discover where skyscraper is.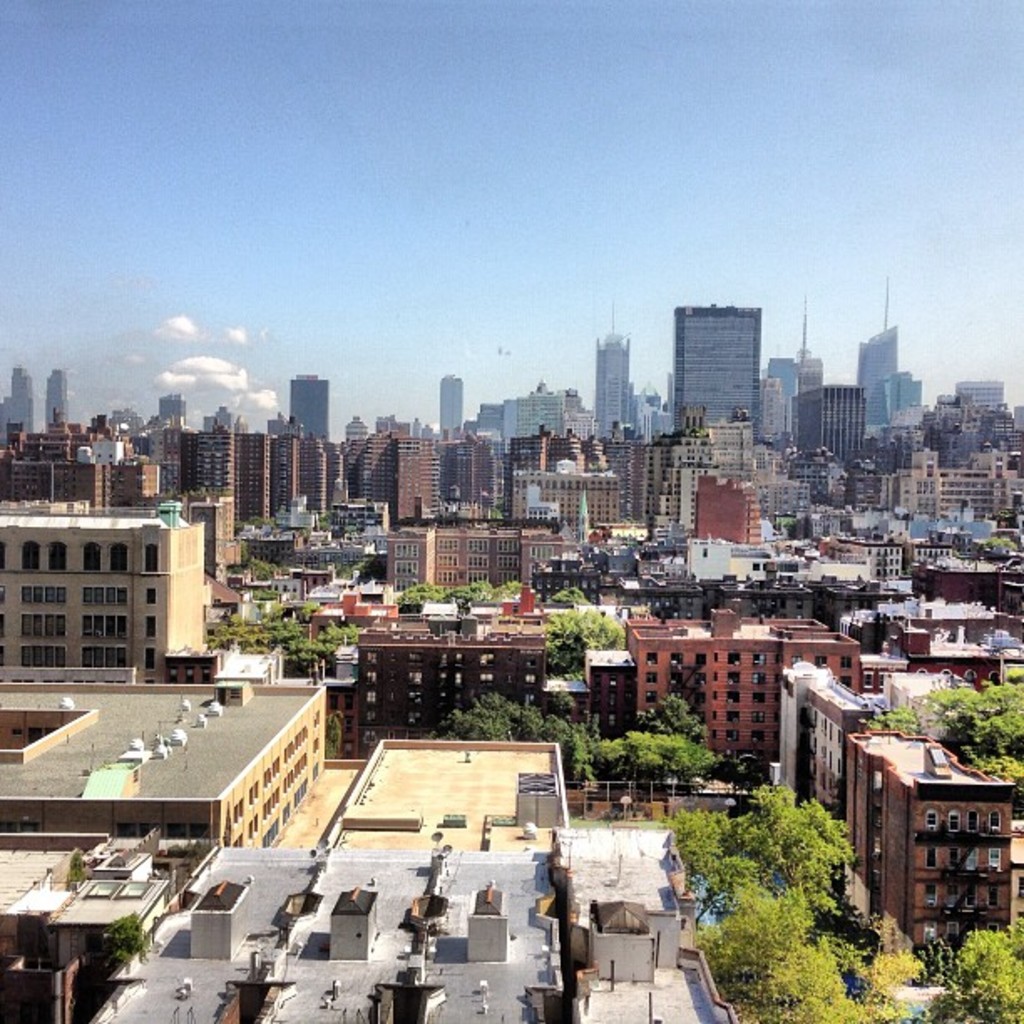
Discovered at rect(684, 465, 763, 542).
